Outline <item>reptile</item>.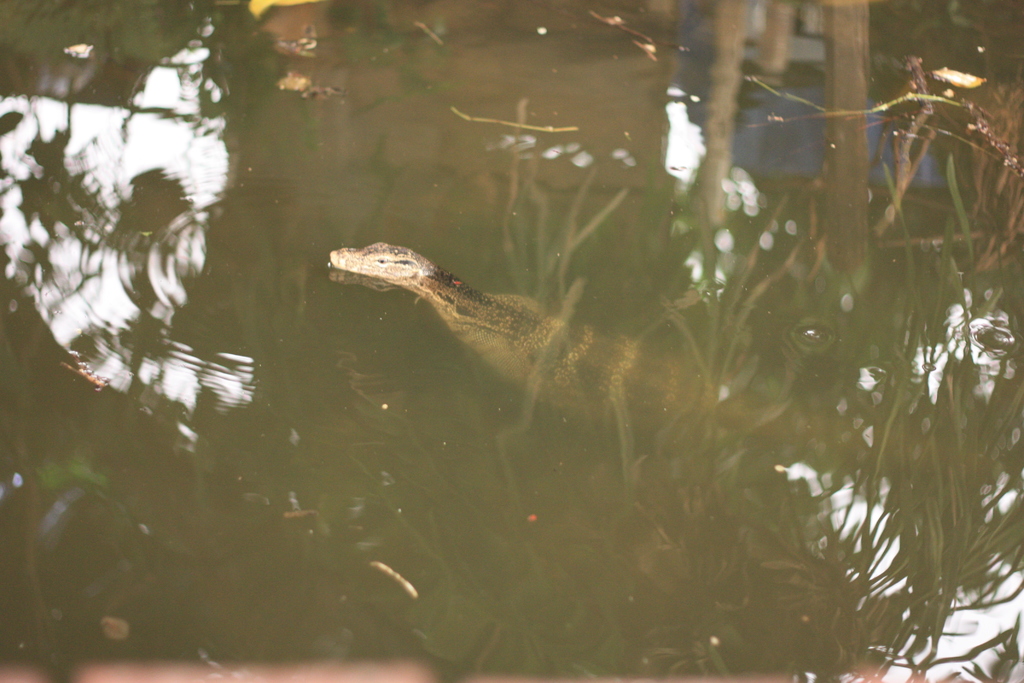
Outline: x1=329 y1=243 x2=748 y2=424.
